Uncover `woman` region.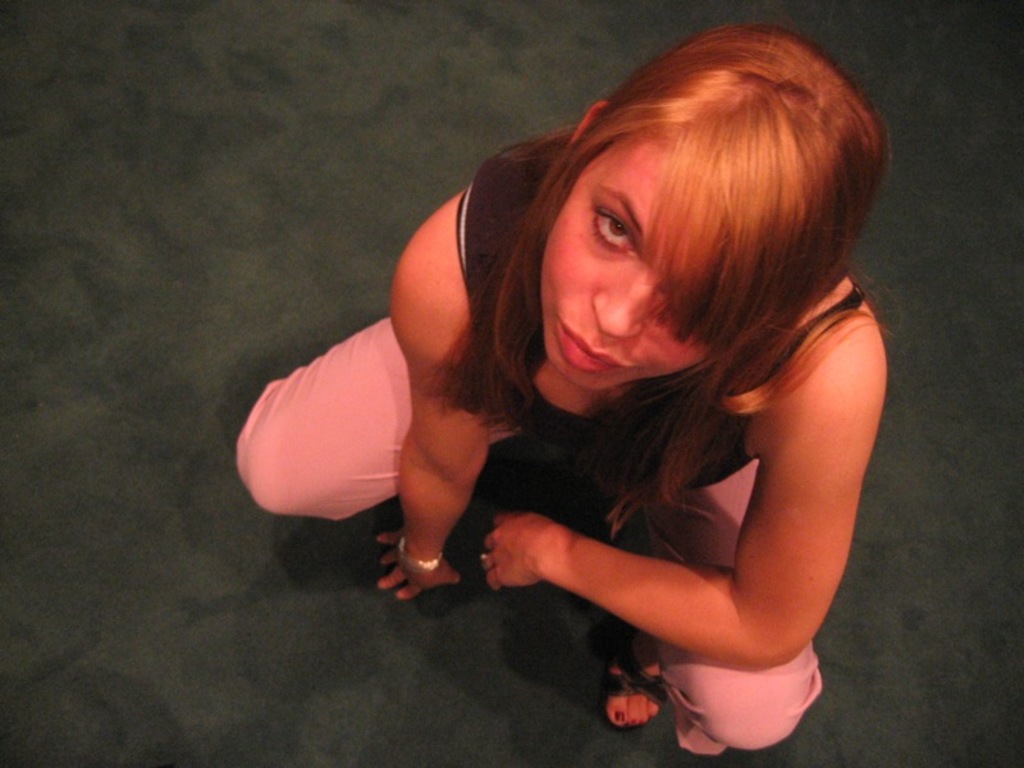
Uncovered: detection(234, 24, 904, 762).
